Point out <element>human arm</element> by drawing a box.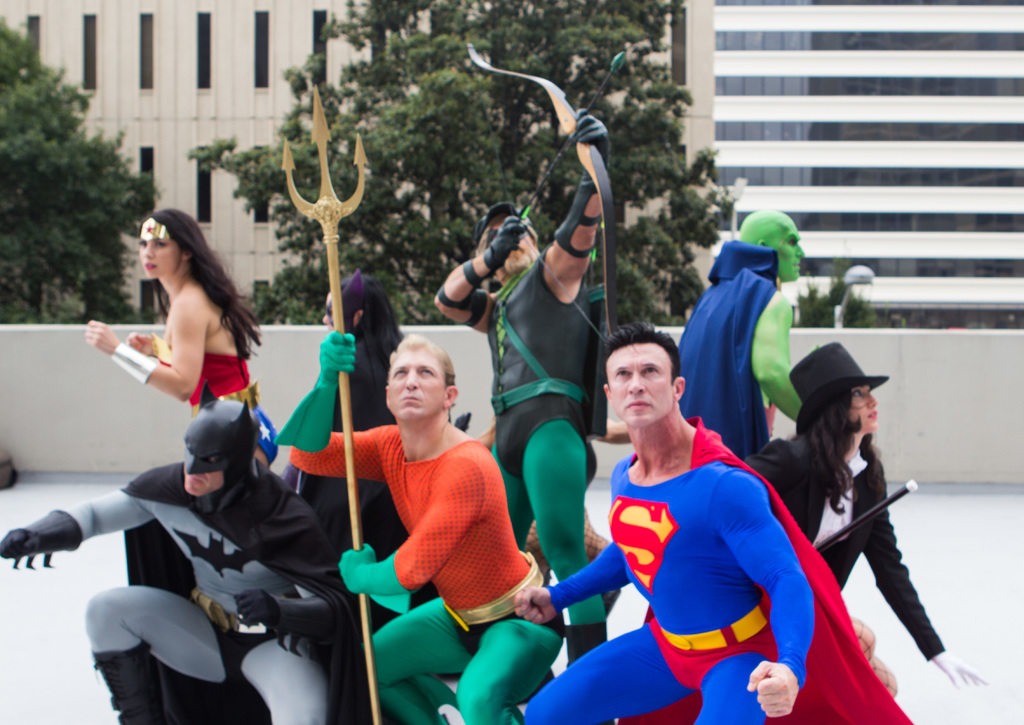
Rect(745, 288, 805, 422).
